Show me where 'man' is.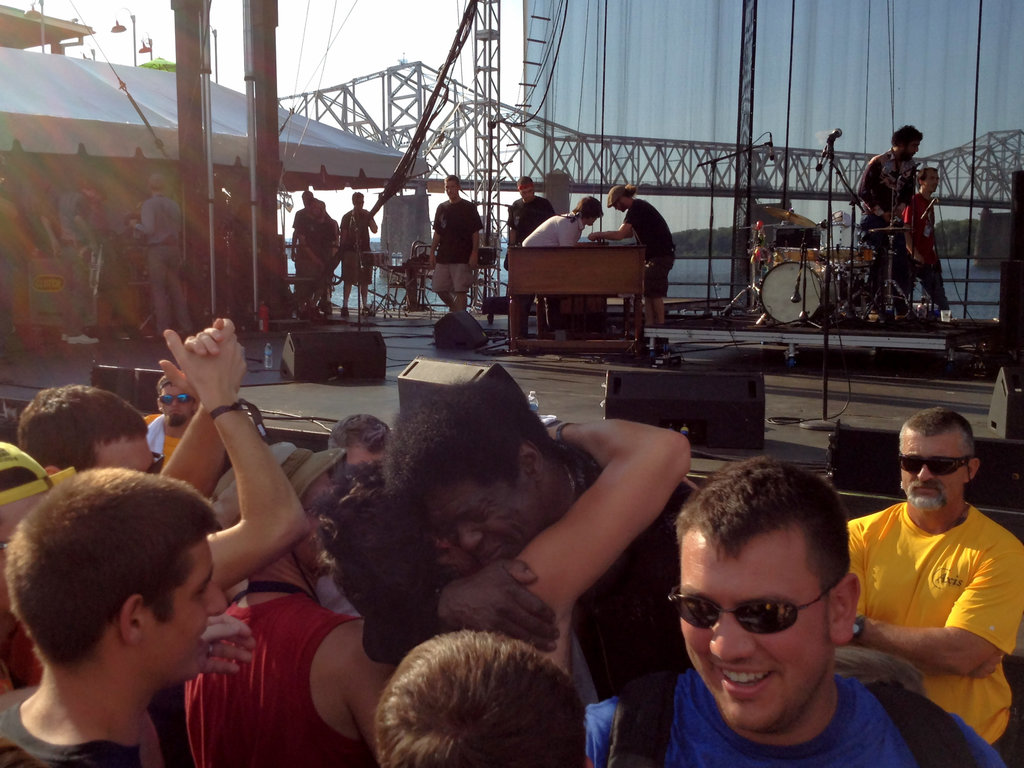
'man' is at [x1=0, y1=443, x2=74, y2=704].
